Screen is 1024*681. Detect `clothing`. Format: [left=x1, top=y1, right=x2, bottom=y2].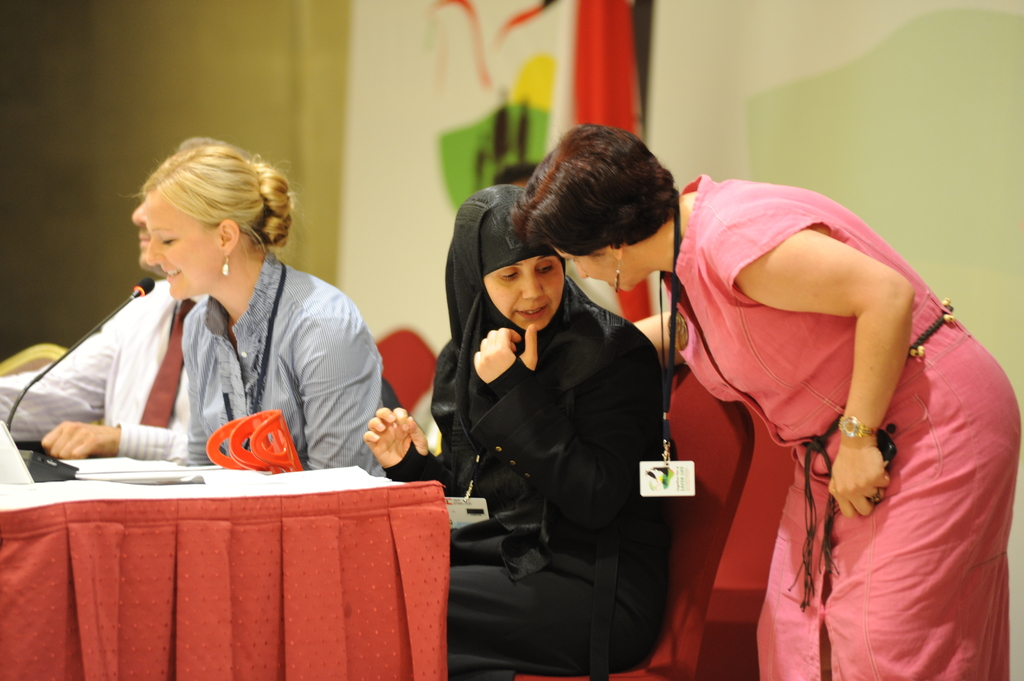
[left=180, top=241, right=386, bottom=490].
